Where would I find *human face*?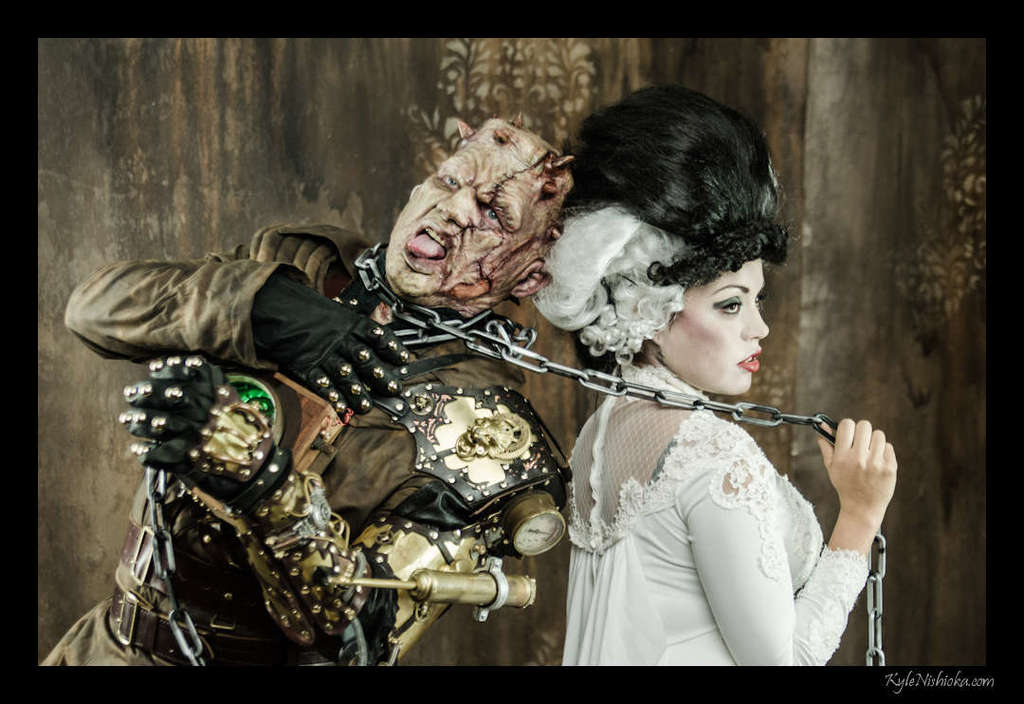
At bbox=[659, 260, 771, 393].
